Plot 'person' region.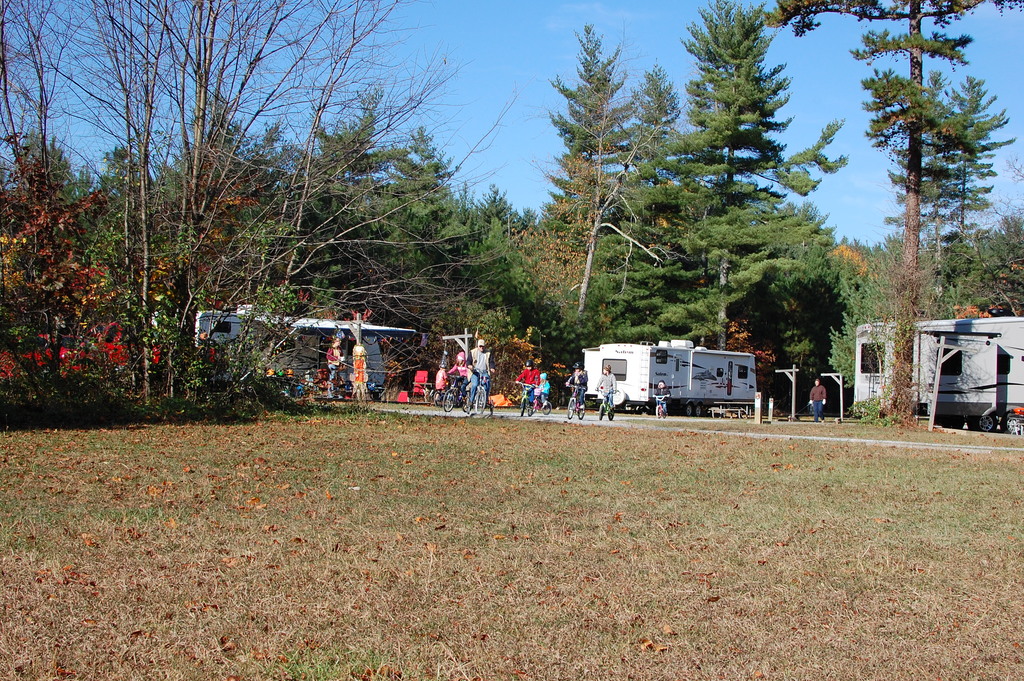
Plotted at l=508, t=359, r=541, b=415.
